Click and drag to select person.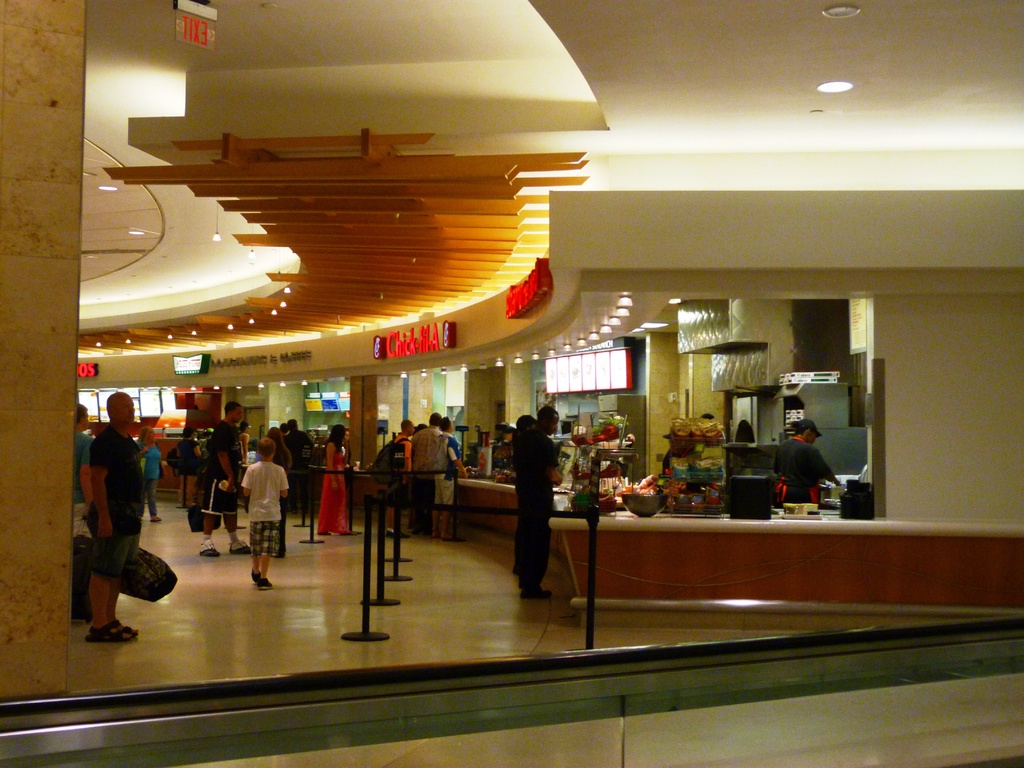
Selection: {"x1": 77, "y1": 390, "x2": 150, "y2": 643}.
